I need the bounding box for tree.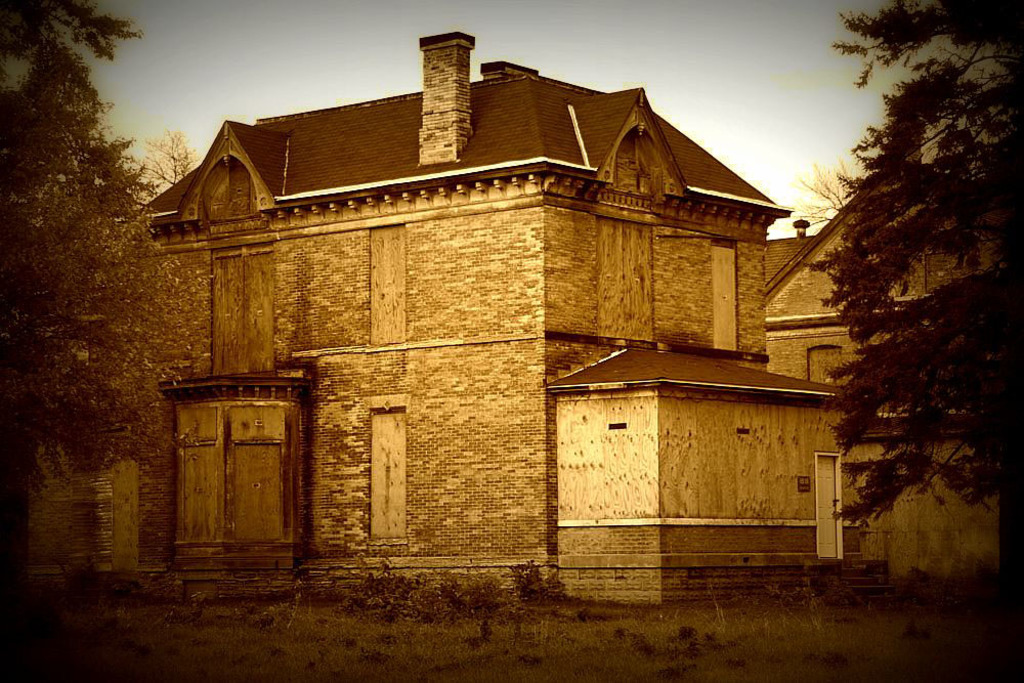
Here it is: crop(0, 0, 200, 502).
